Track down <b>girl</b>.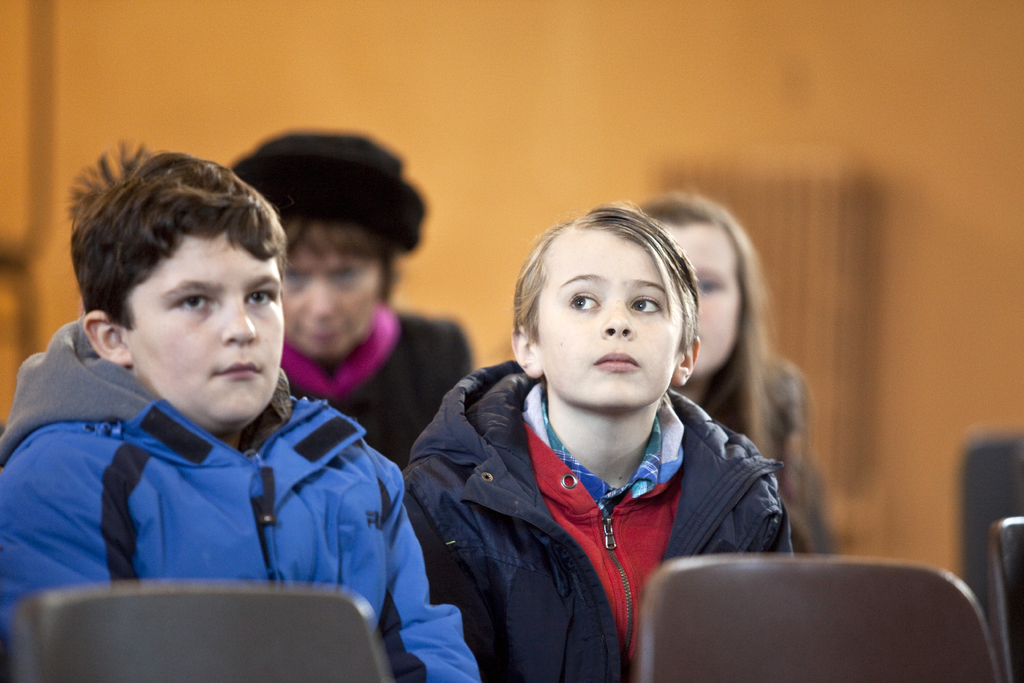
Tracked to <bbox>641, 192, 819, 555</bbox>.
